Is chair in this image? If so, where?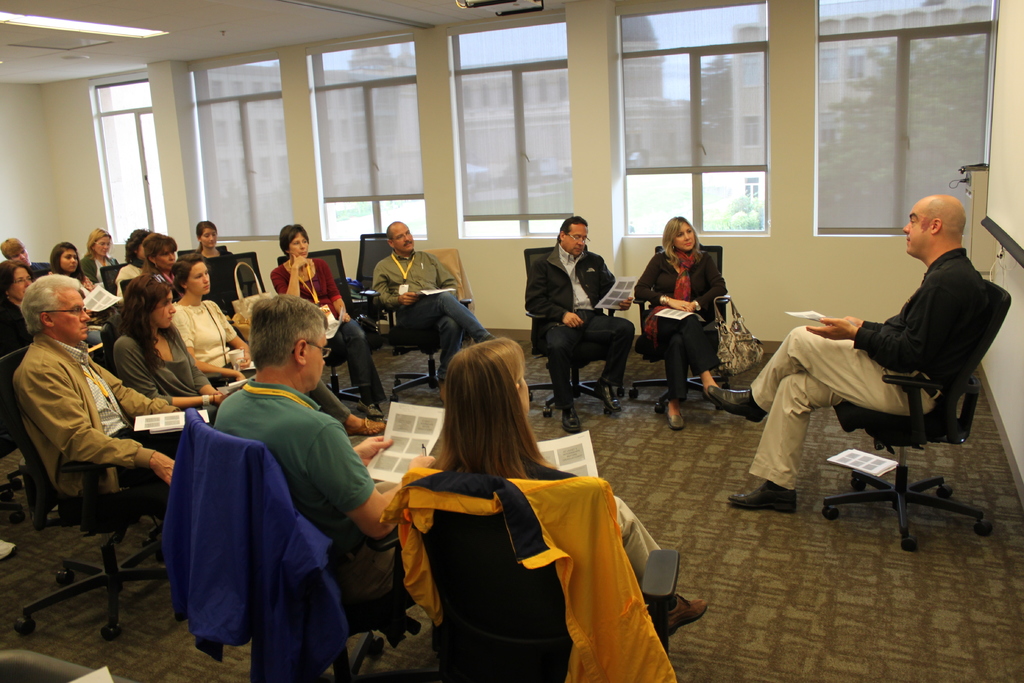
Yes, at <box>391,252,476,403</box>.
